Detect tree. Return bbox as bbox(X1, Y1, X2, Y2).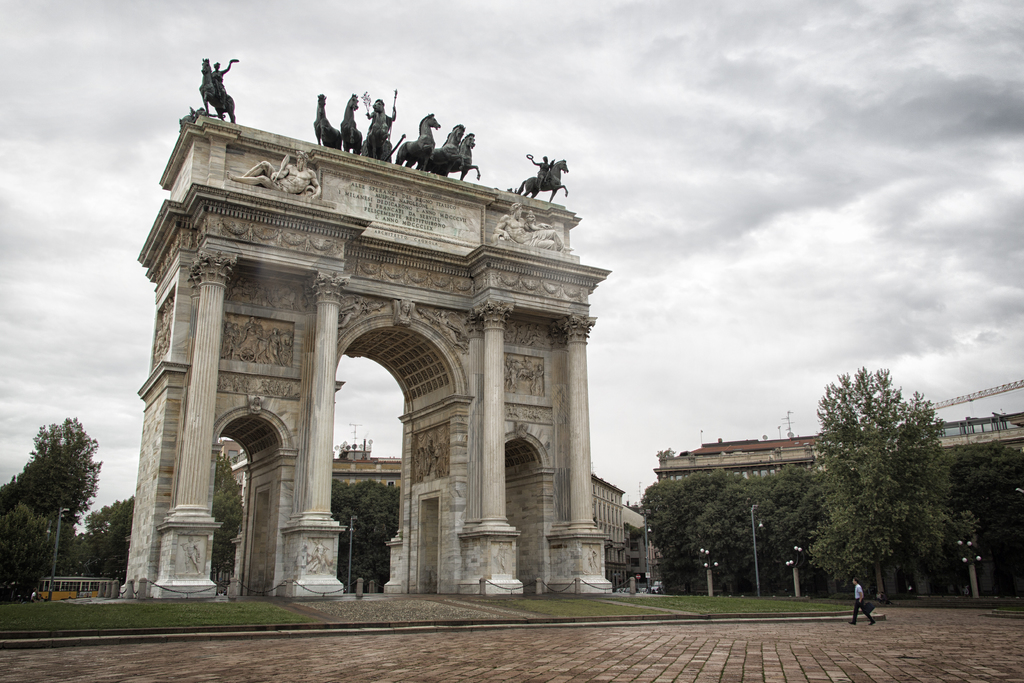
bbox(82, 489, 136, 582).
